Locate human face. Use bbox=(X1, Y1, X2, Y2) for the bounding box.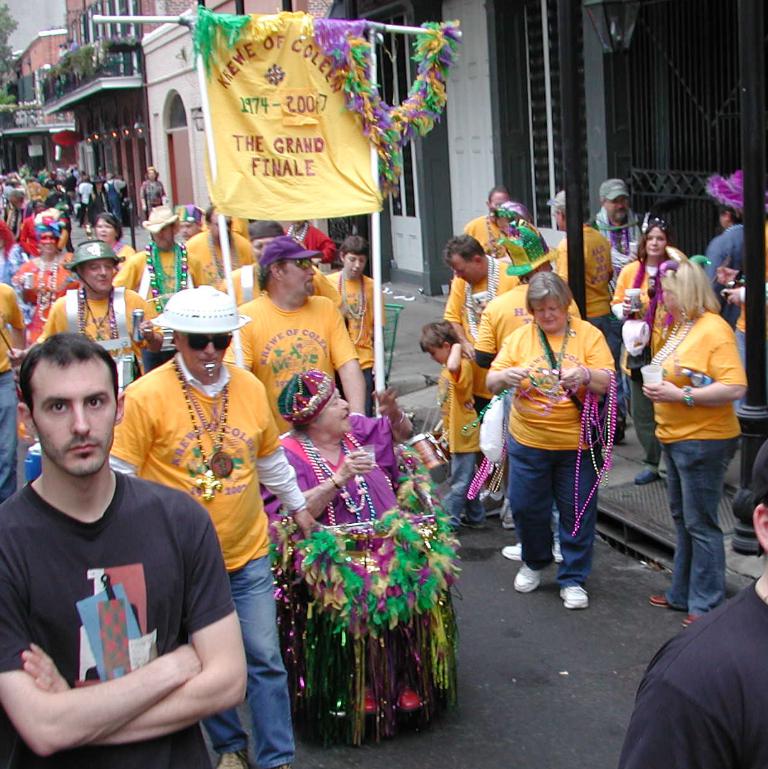
bbox=(98, 216, 115, 244).
